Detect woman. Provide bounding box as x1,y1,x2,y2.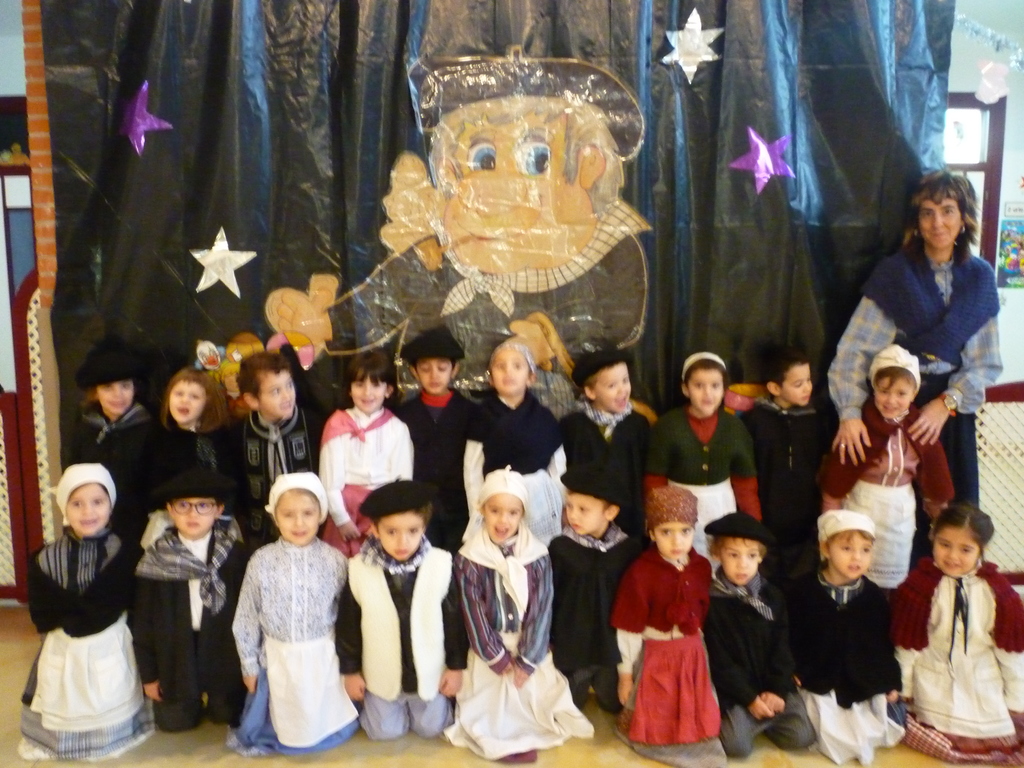
822,170,1004,509.
